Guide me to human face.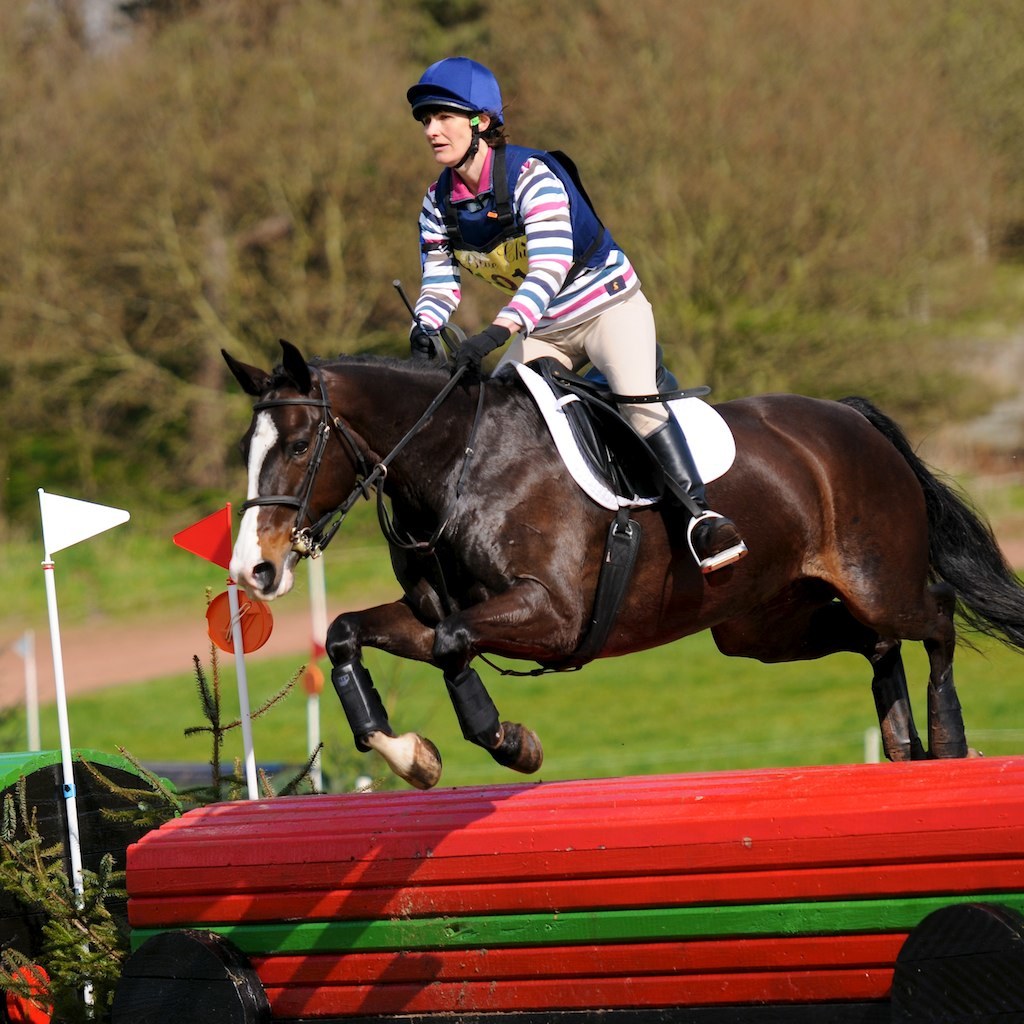
Guidance: crop(423, 112, 473, 164).
